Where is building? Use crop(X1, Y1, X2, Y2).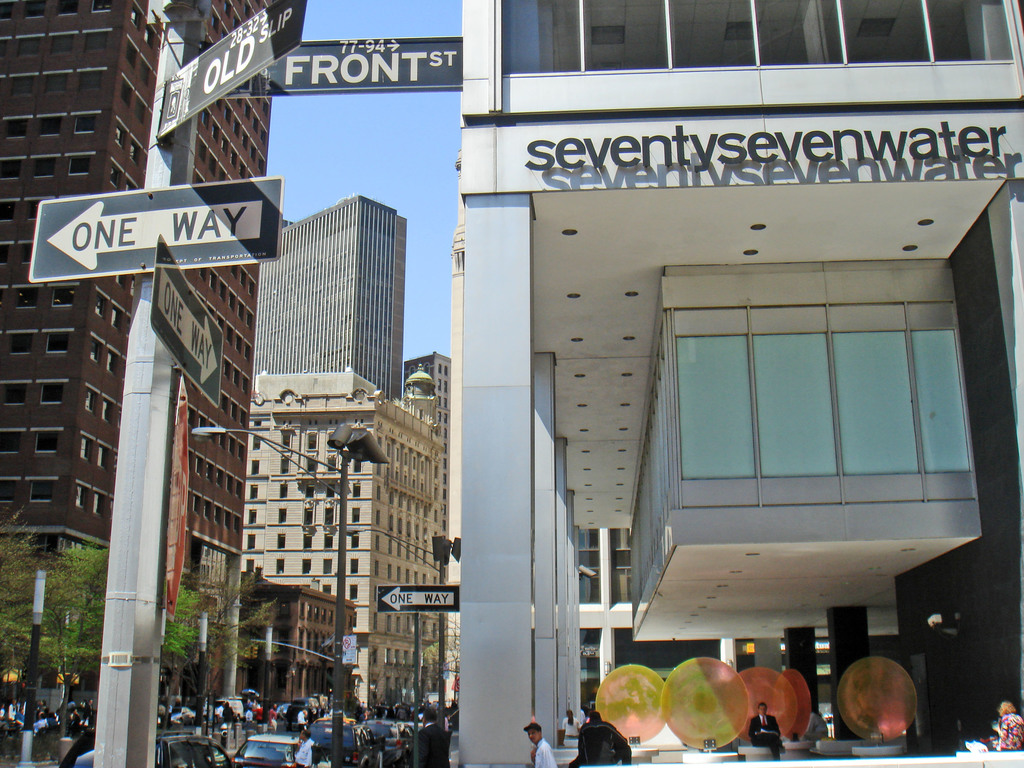
crop(246, 195, 453, 711).
